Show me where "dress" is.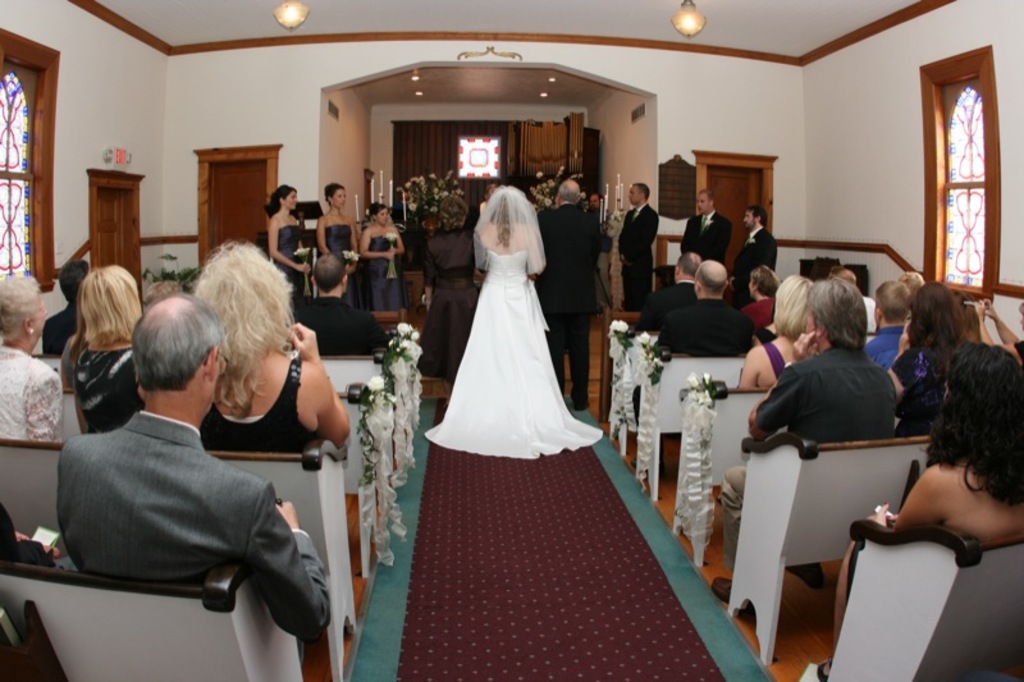
"dress" is at [324, 226, 353, 311].
